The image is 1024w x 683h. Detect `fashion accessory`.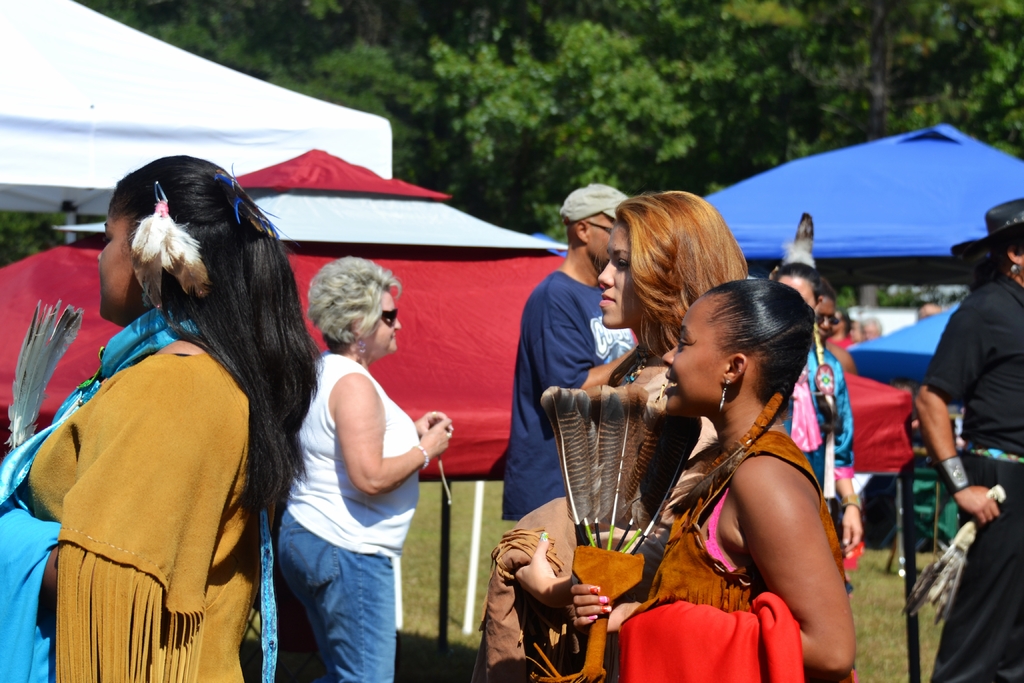
Detection: 844, 495, 861, 509.
